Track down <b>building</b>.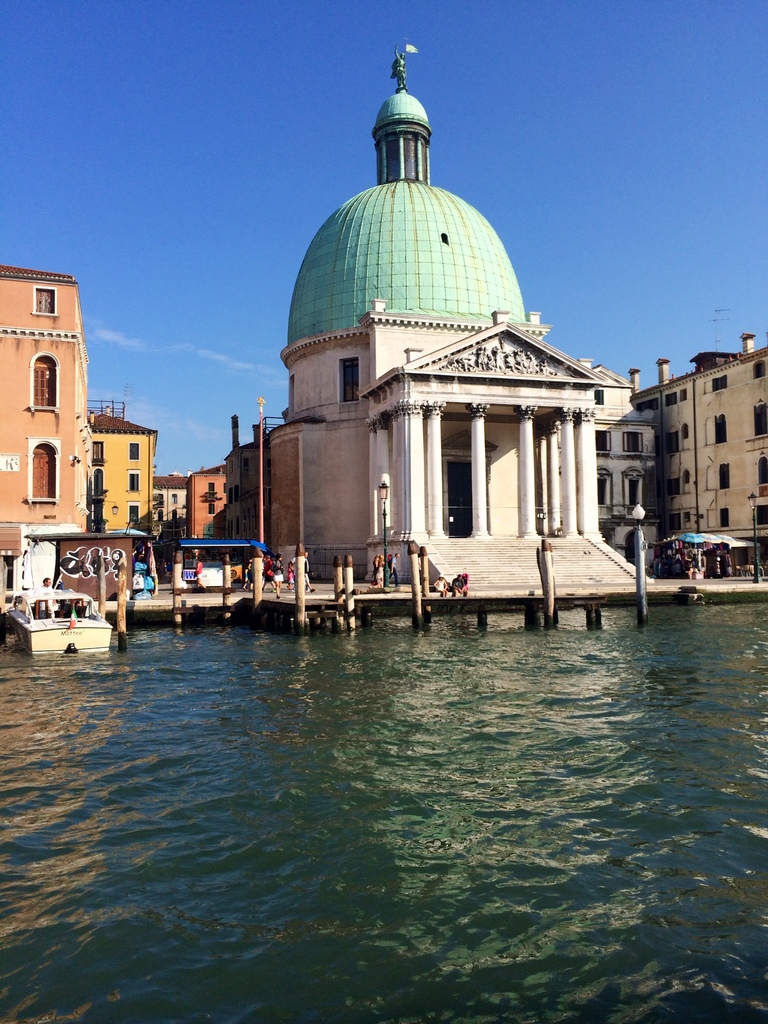
Tracked to box(577, 362, 660, 572).
